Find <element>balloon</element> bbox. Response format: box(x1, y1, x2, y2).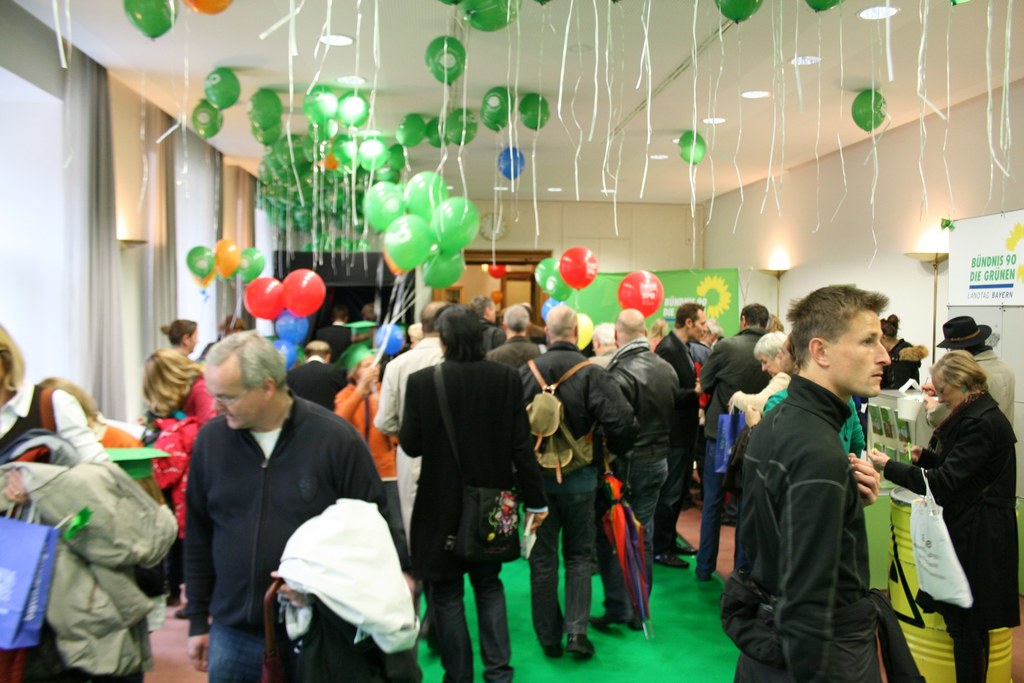
box(380, 248, 410, 281).
